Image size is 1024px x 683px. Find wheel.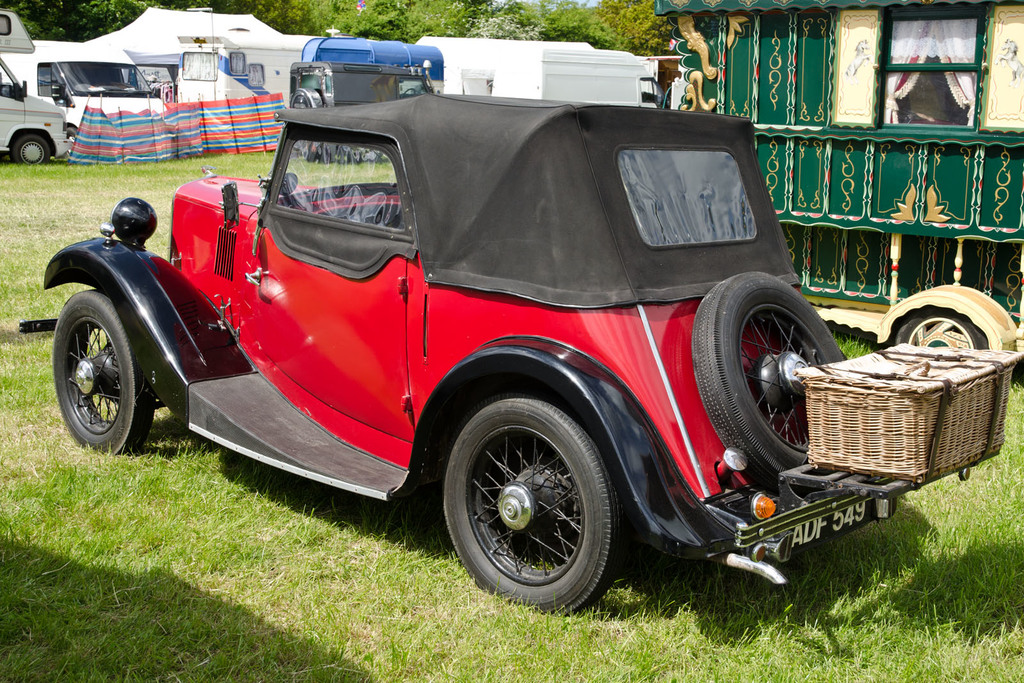
[886, 307, 1000, 355].
